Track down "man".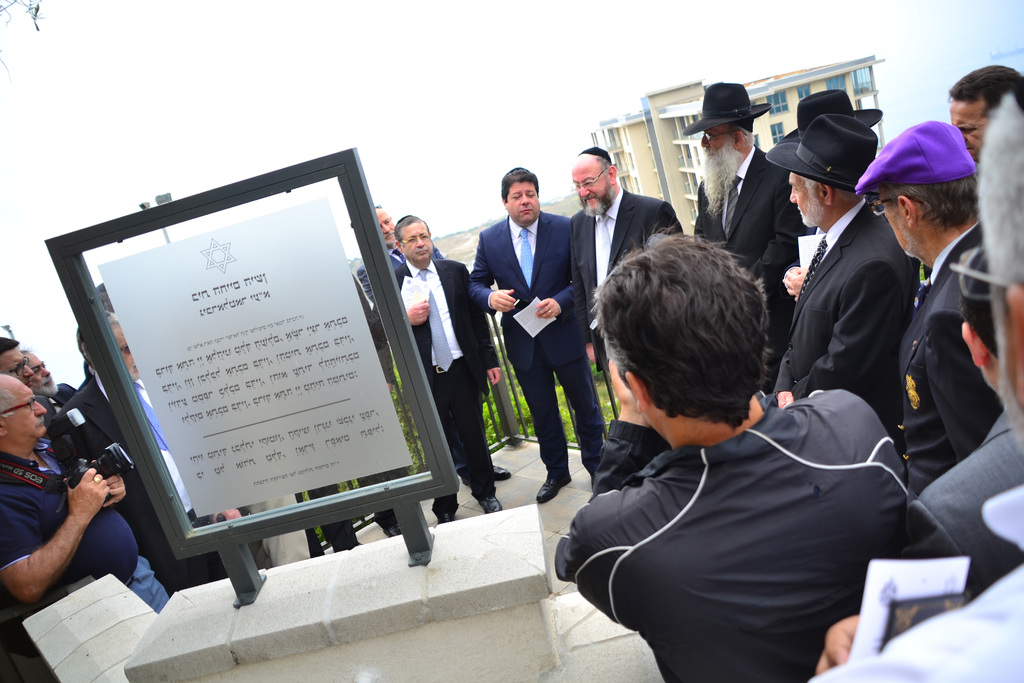
Tracked to 43,300,266,588.
